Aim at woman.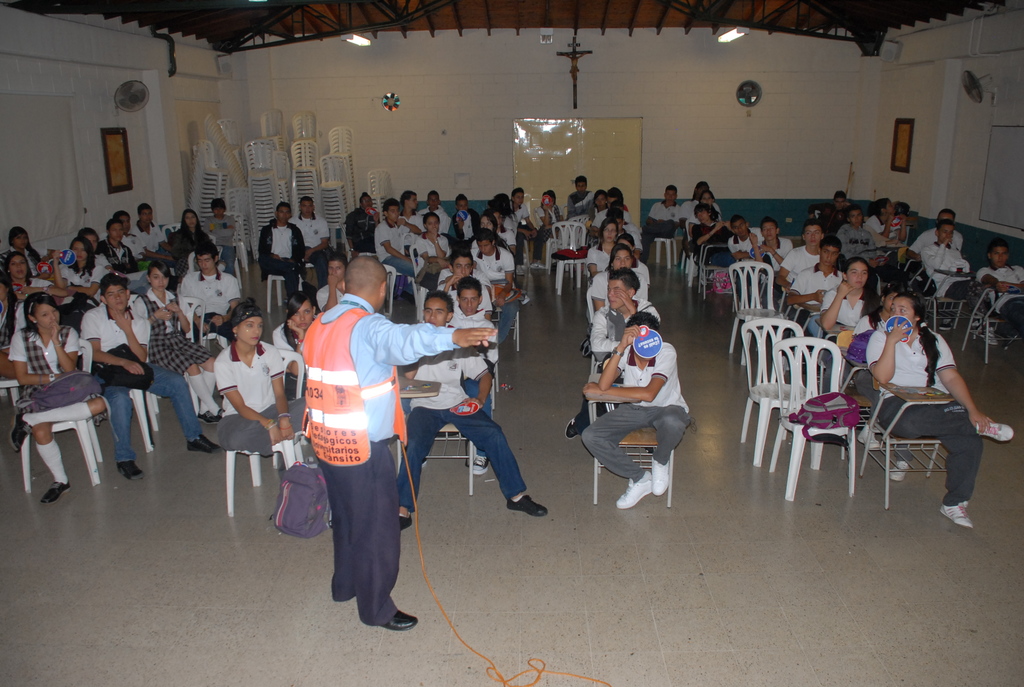
Aimed at [x1=215, y1=295, x2=311, y2=456].
